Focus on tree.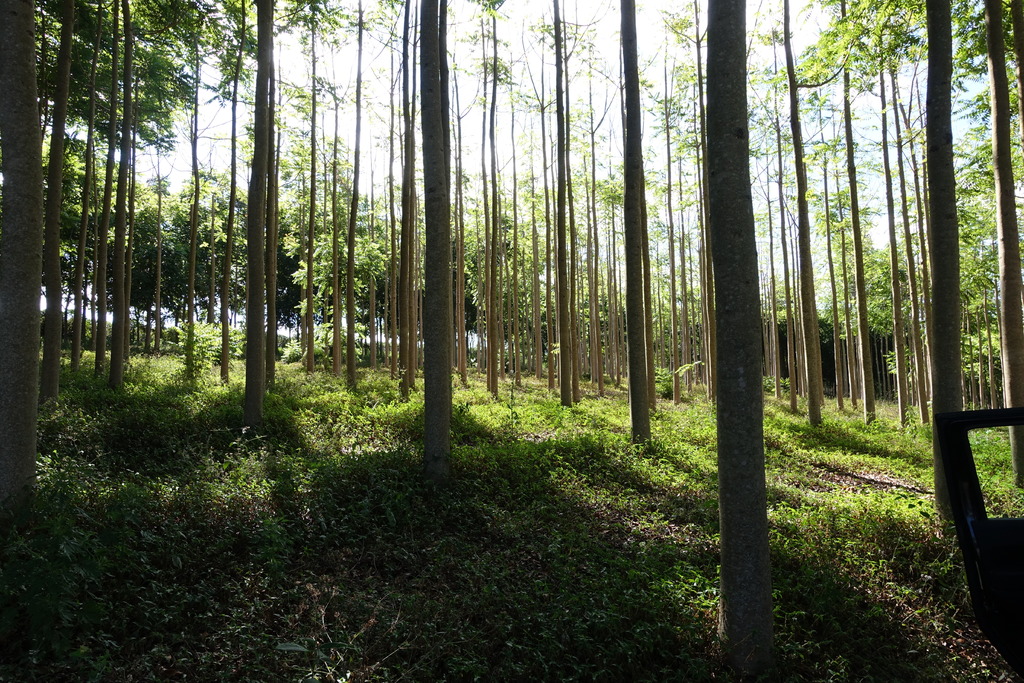
Focused at {"x1": 420, "y1": 1, "x2": 453, "y2": 468}.
